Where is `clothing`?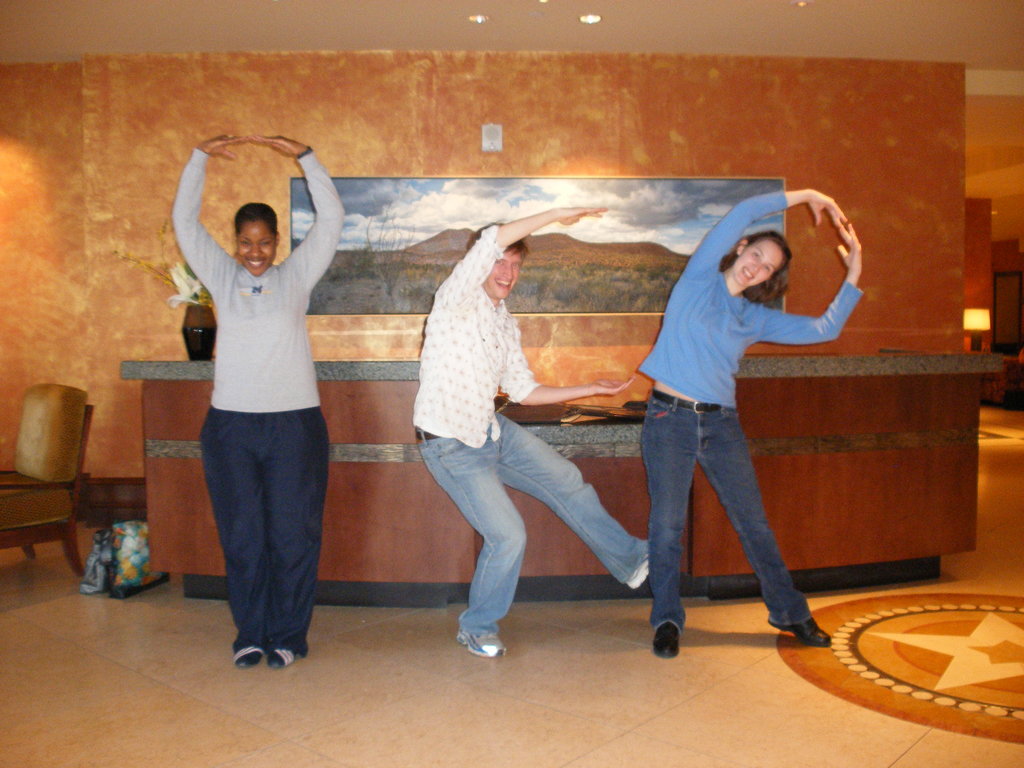
locate(640, 396, 815, 627).
